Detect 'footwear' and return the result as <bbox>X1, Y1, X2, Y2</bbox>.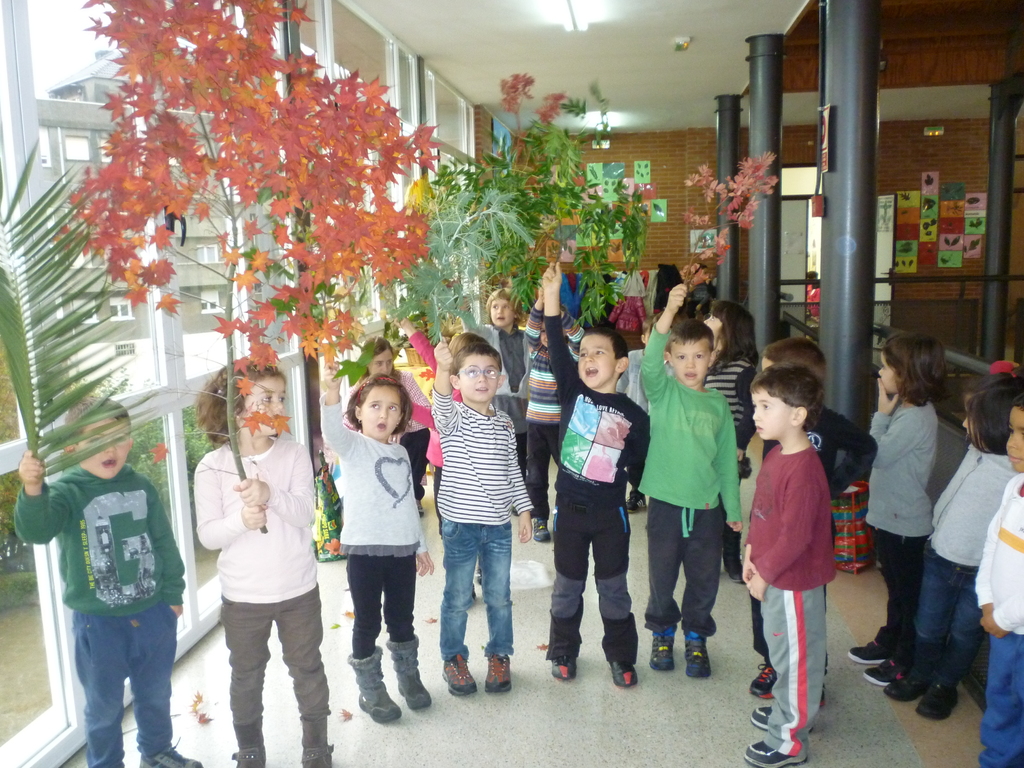
<bbox>864, 659, 898, 689</bbox>.
